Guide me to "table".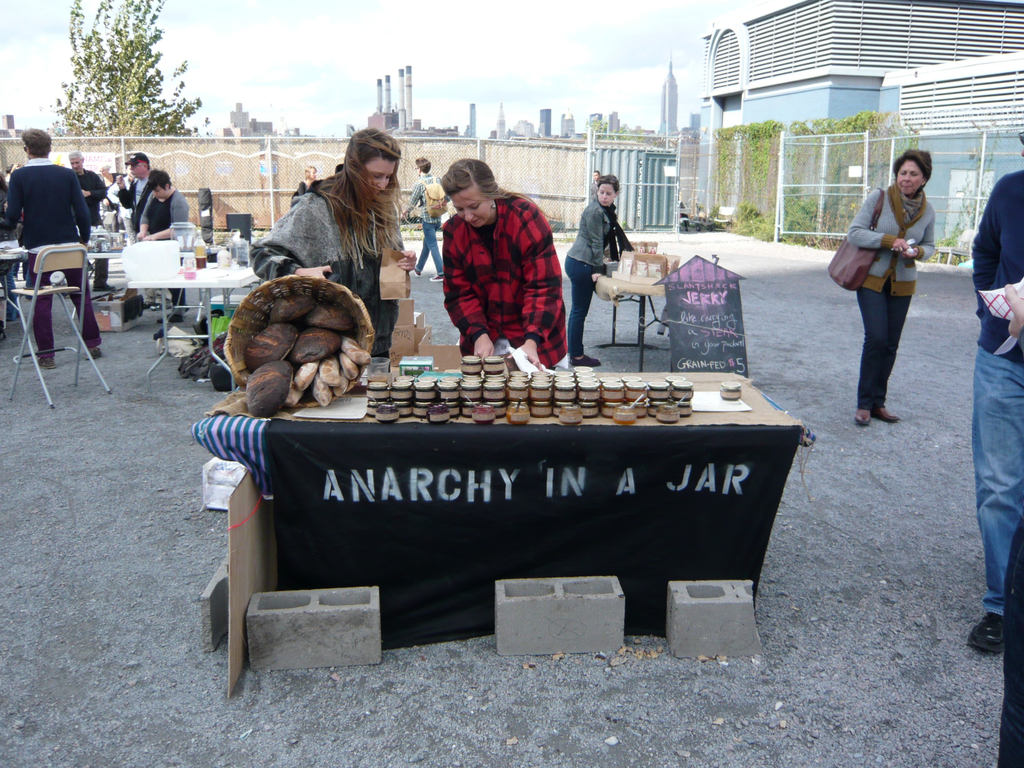
Guidance: [176,330,837,667].
